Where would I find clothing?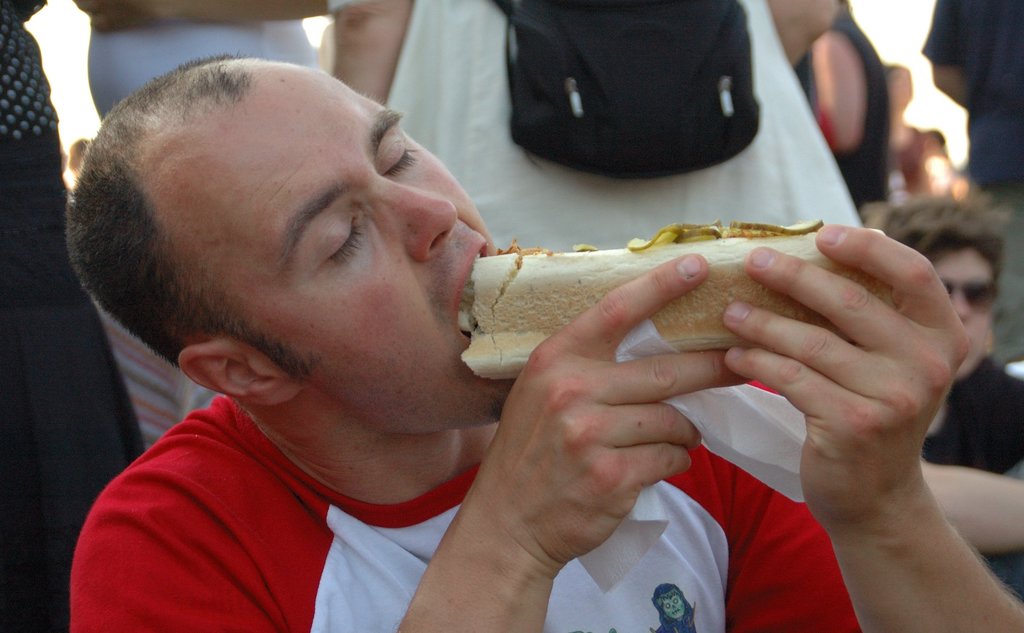
At bbox=[69, 395, 860, 632].
